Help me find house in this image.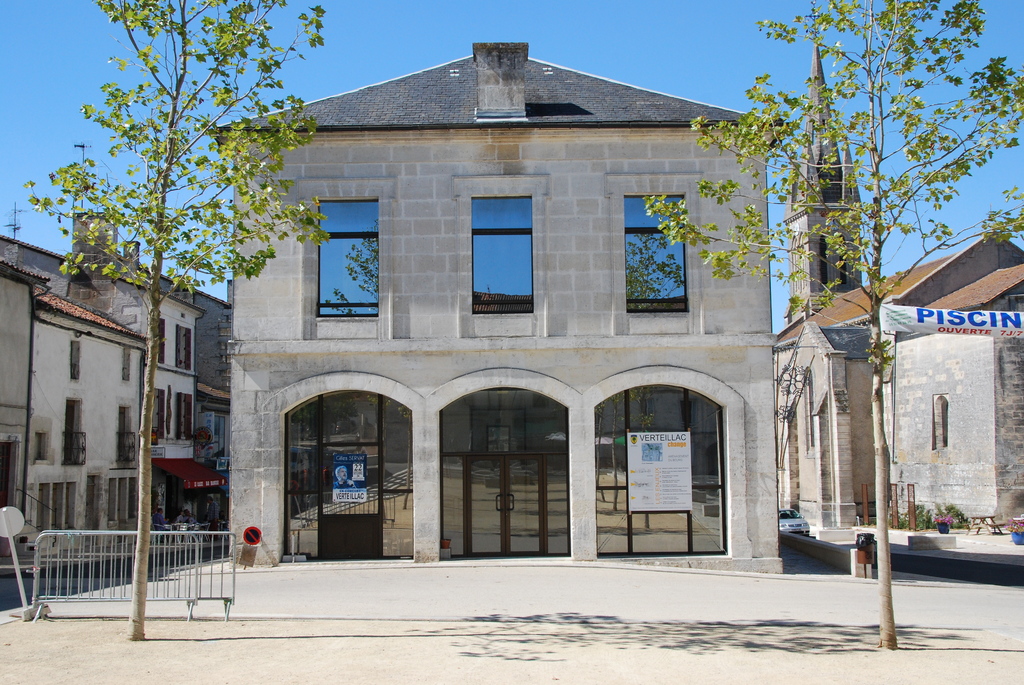
Found it: l=10, t=207, r=193, b=601.
